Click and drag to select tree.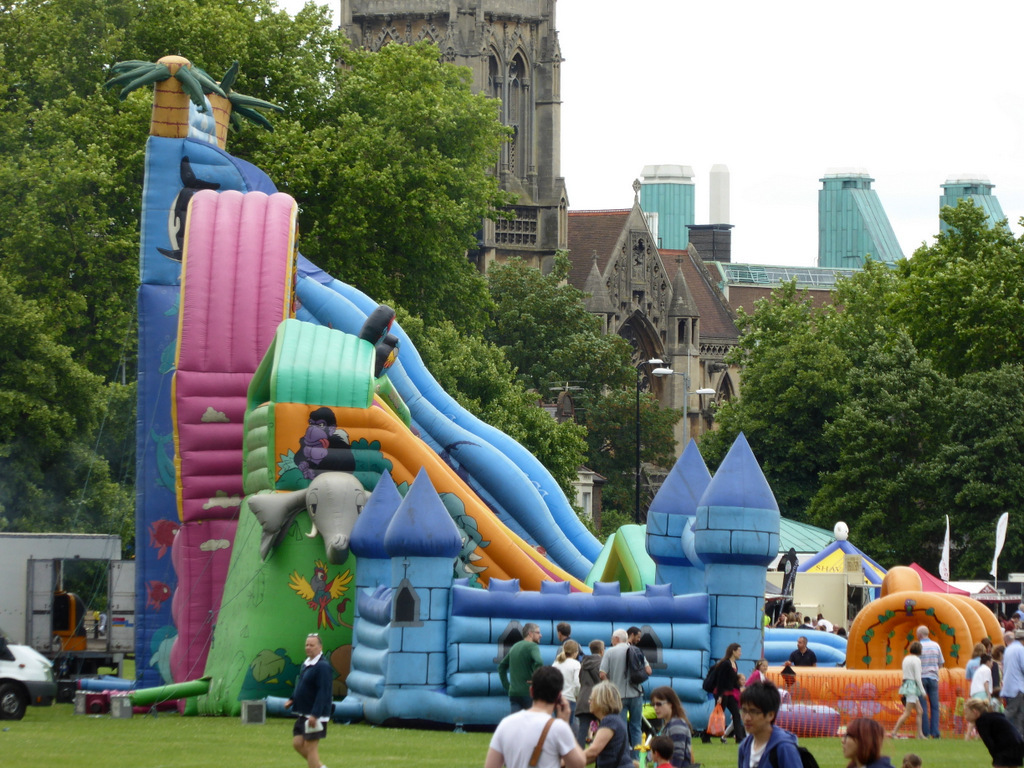
Selection: select_region(377, 295, 584, 504).
